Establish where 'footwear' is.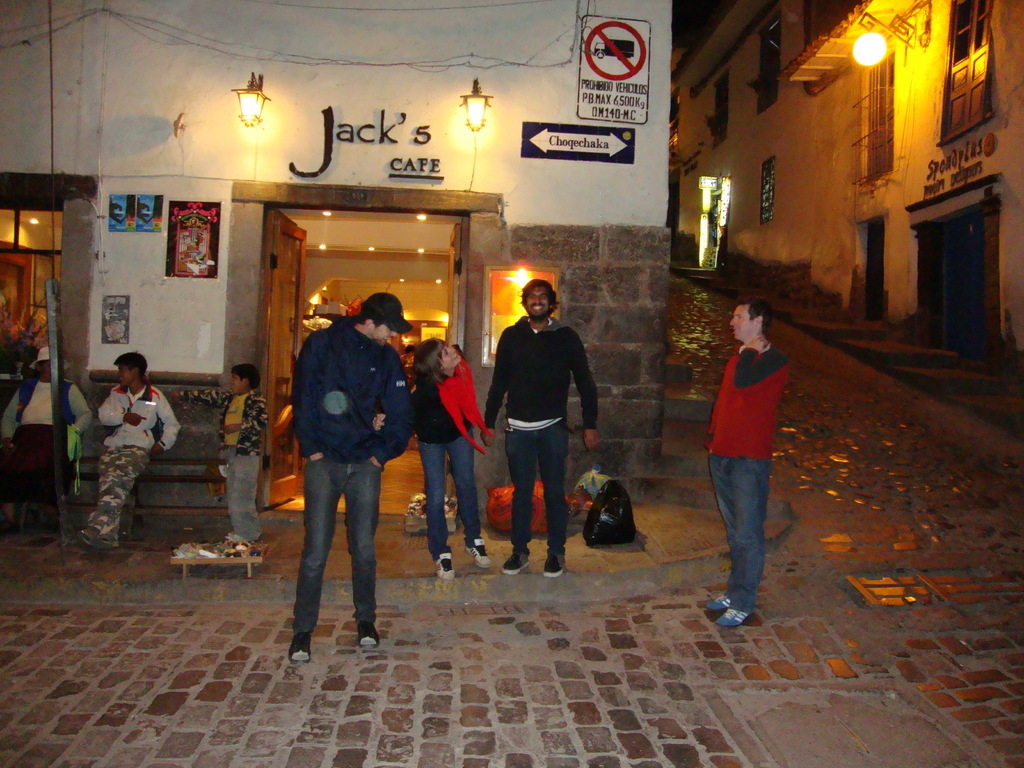
Established at {"left": 465, "top": 534, "right": 485, "bottom": 571}.
